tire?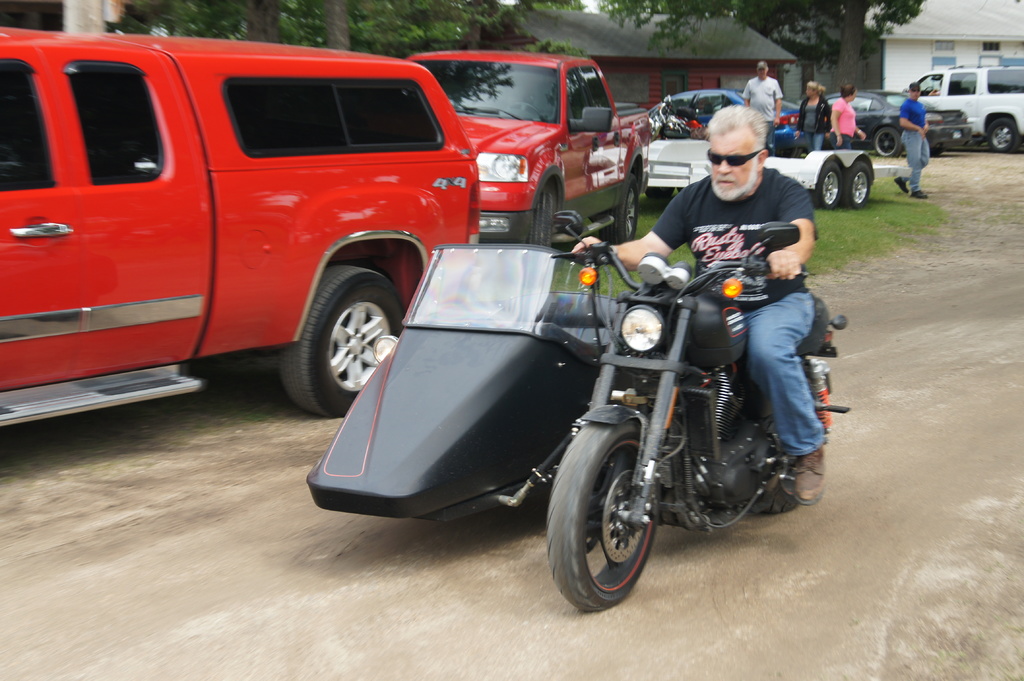
278:259:401:426
